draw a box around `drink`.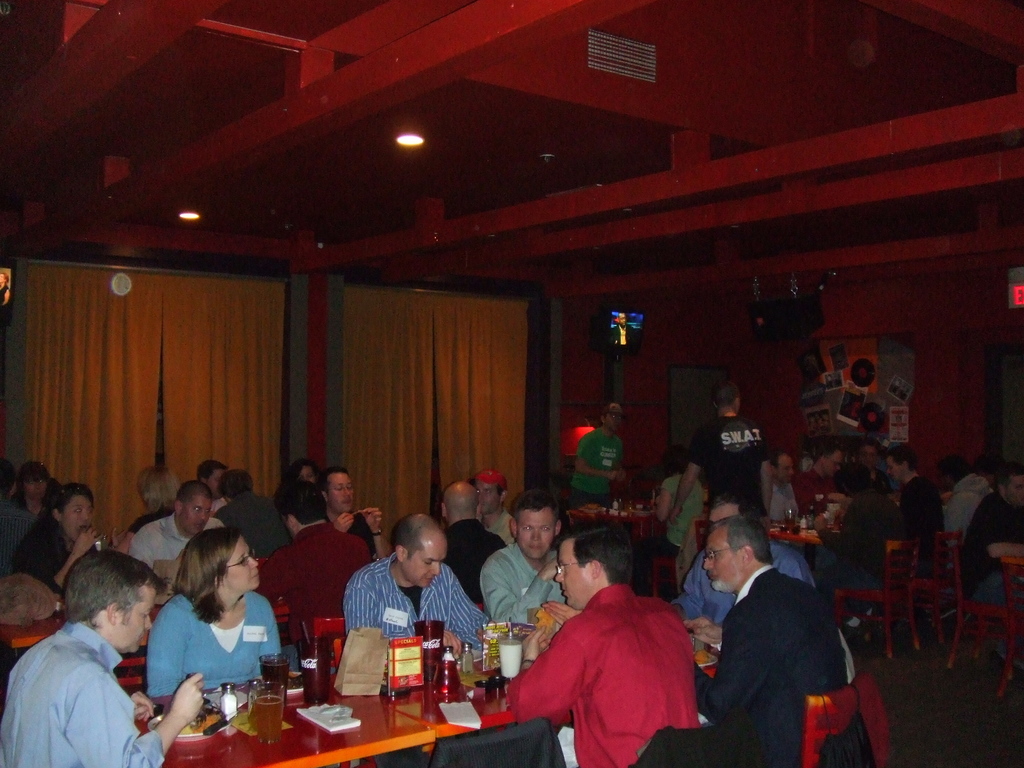
(x1=495, y1=641, x2=520, y2=675).
